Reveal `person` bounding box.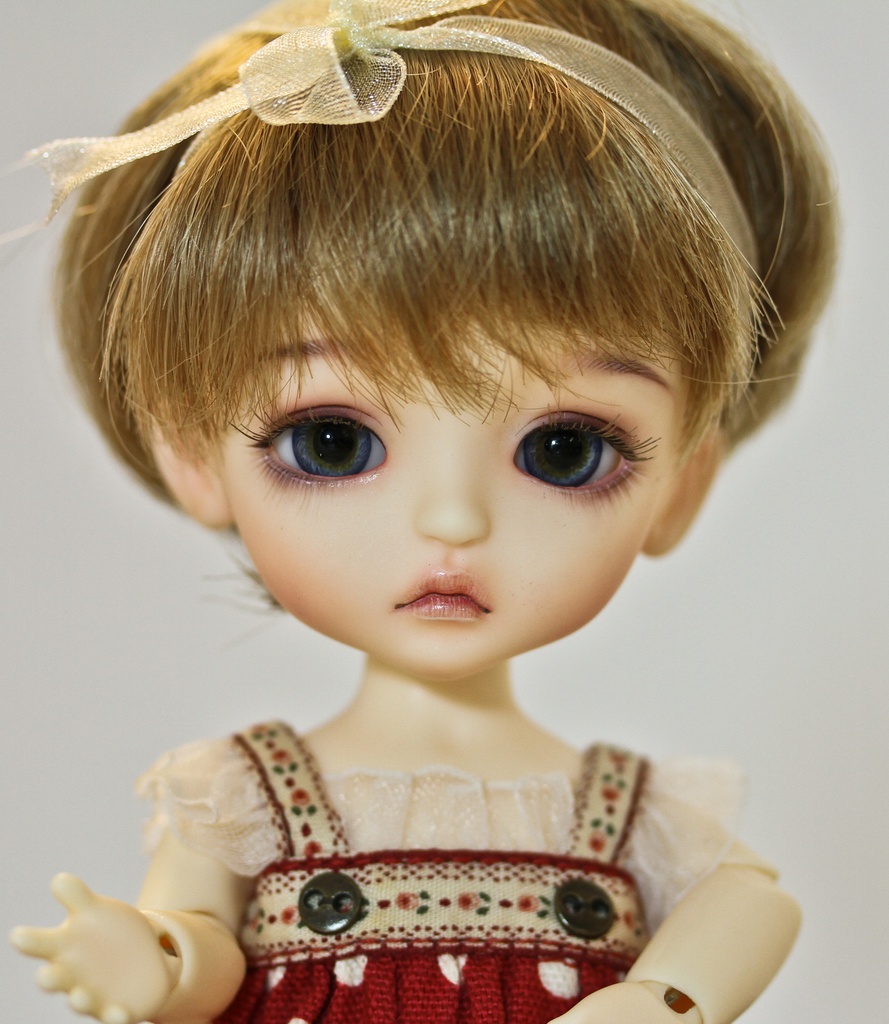
Revealed: crop(0, 0, 867, 1004).
